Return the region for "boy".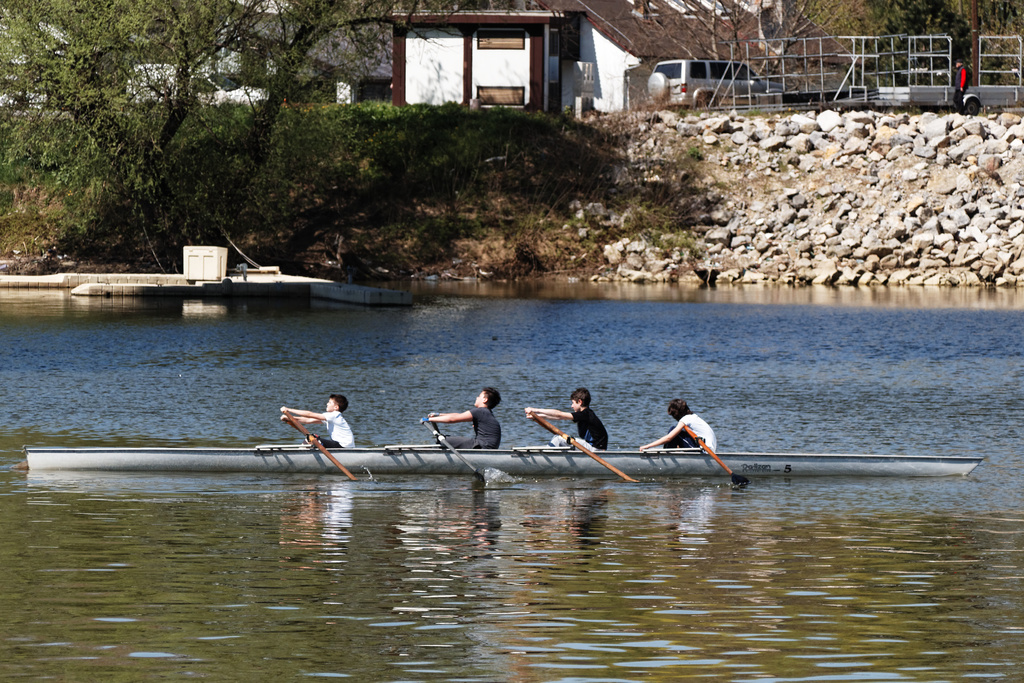
<box>276,387,364,451</box>.
